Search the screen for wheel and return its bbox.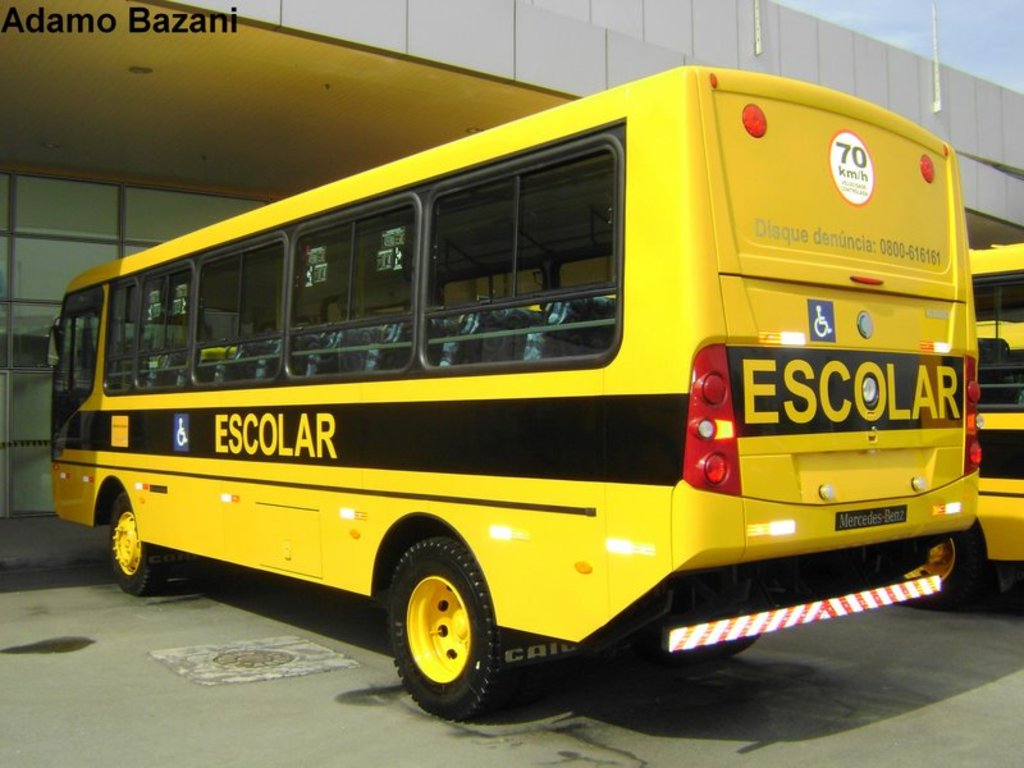
Found: (left=893, top=527, right=978, bottom=609).
